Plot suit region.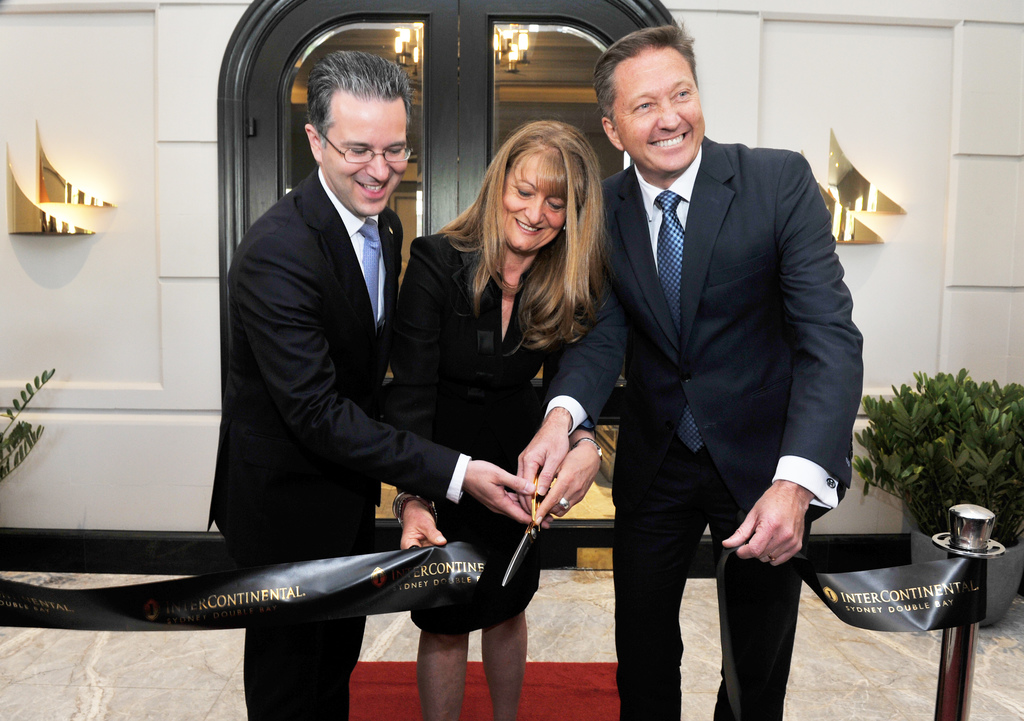
Plotted at (x1=584, y1=33, x2=865, y2=703).
